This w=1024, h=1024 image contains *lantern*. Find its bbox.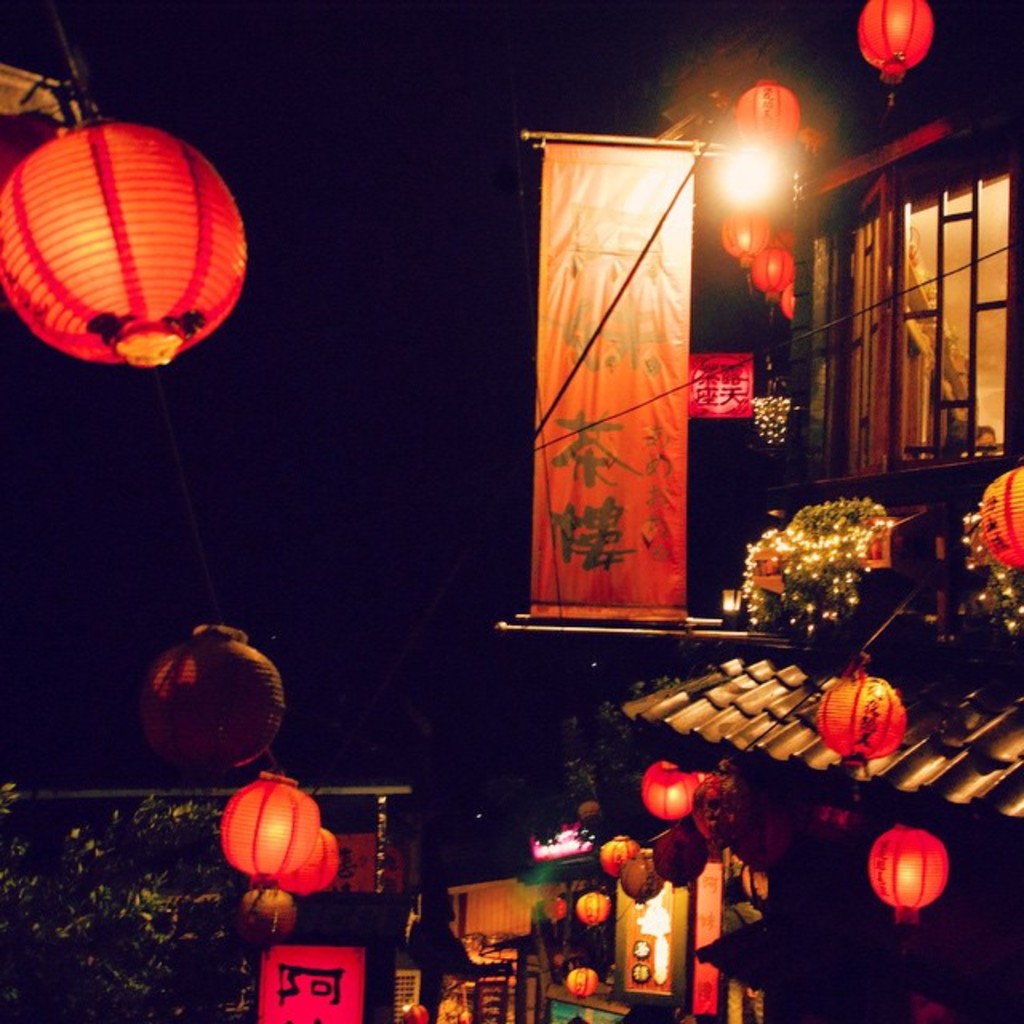
BBox(749, 246, 795, 306).
